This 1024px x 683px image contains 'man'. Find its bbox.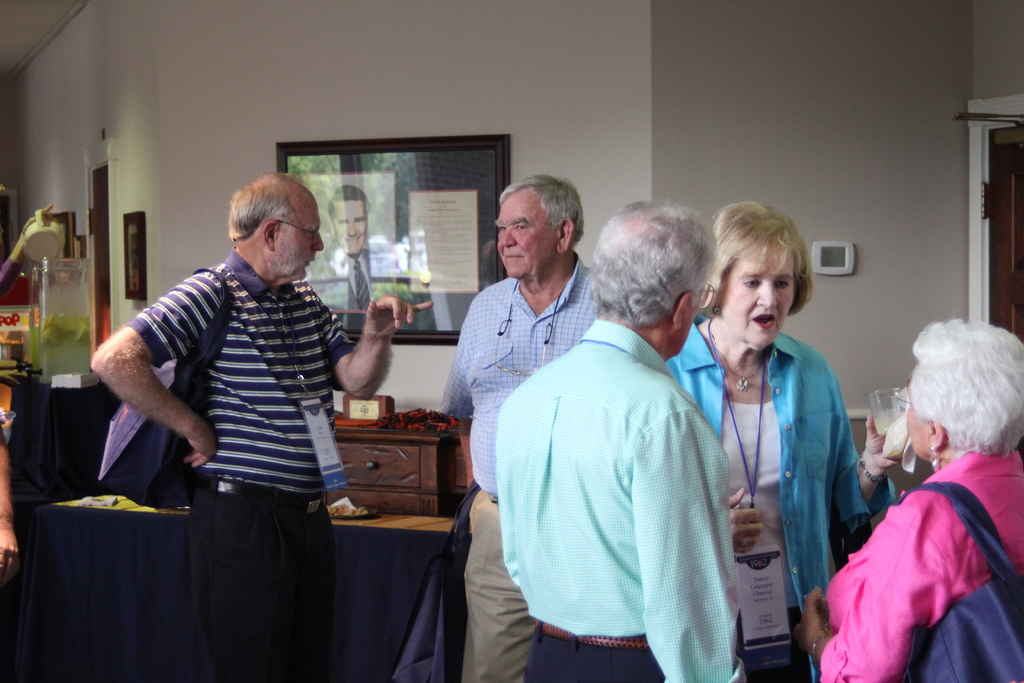
<bbox>492, 195, 769, 682</bbox>.
